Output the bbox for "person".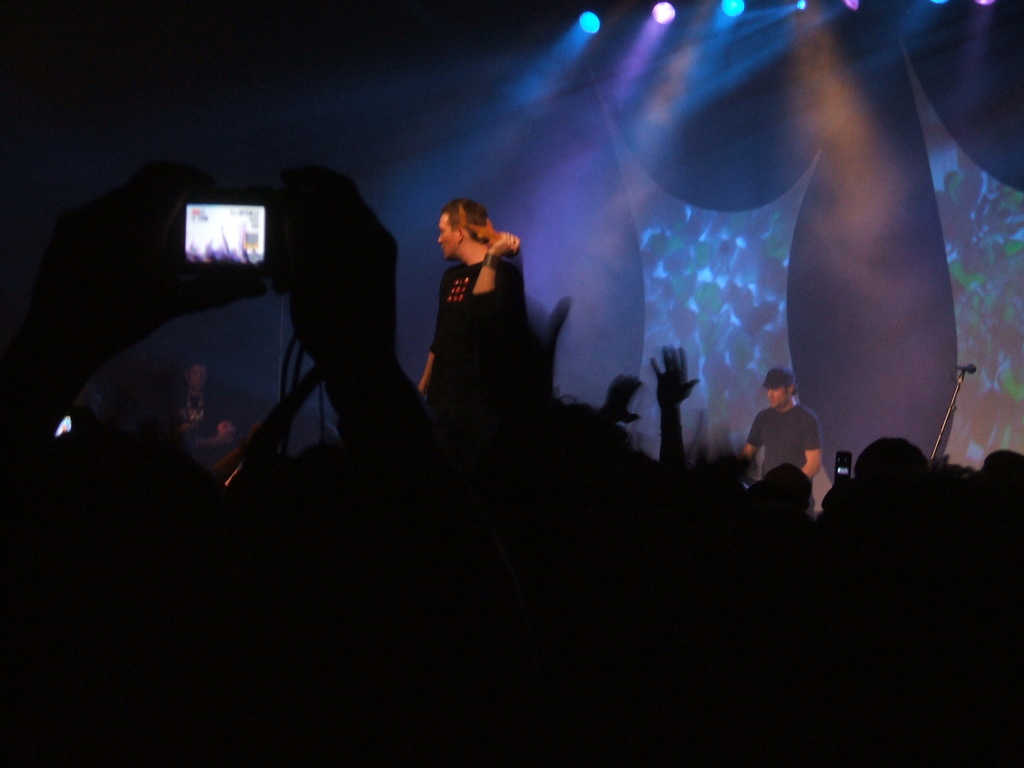
pyautogui.locateOnScreen(740, 365, 824, 507).
